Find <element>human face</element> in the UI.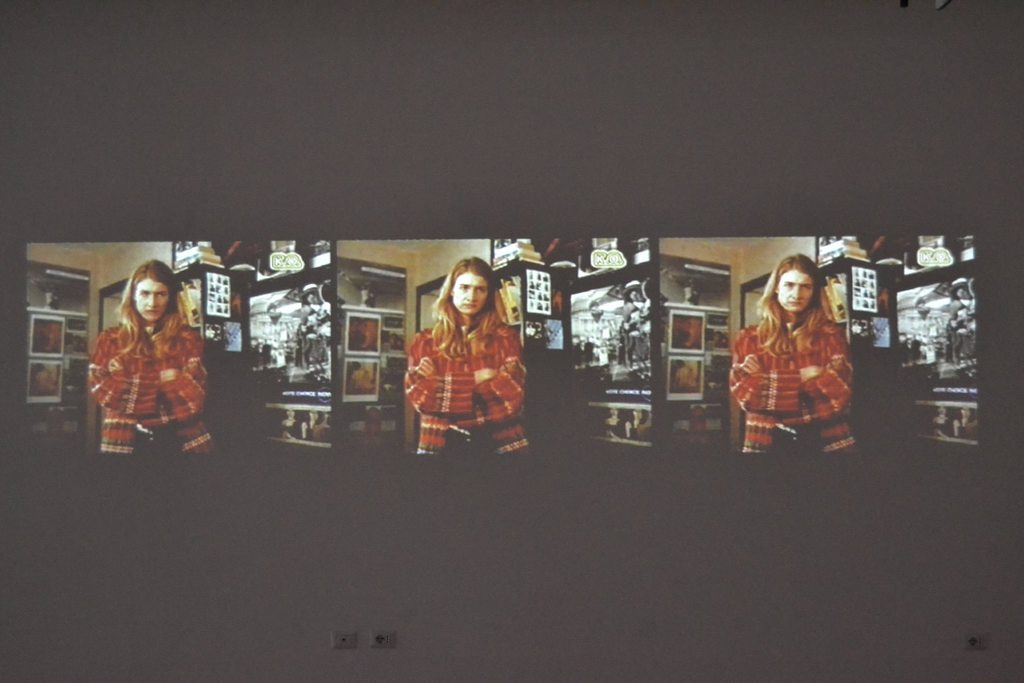
UI element at l=130, t=273, r=173, b=320.
